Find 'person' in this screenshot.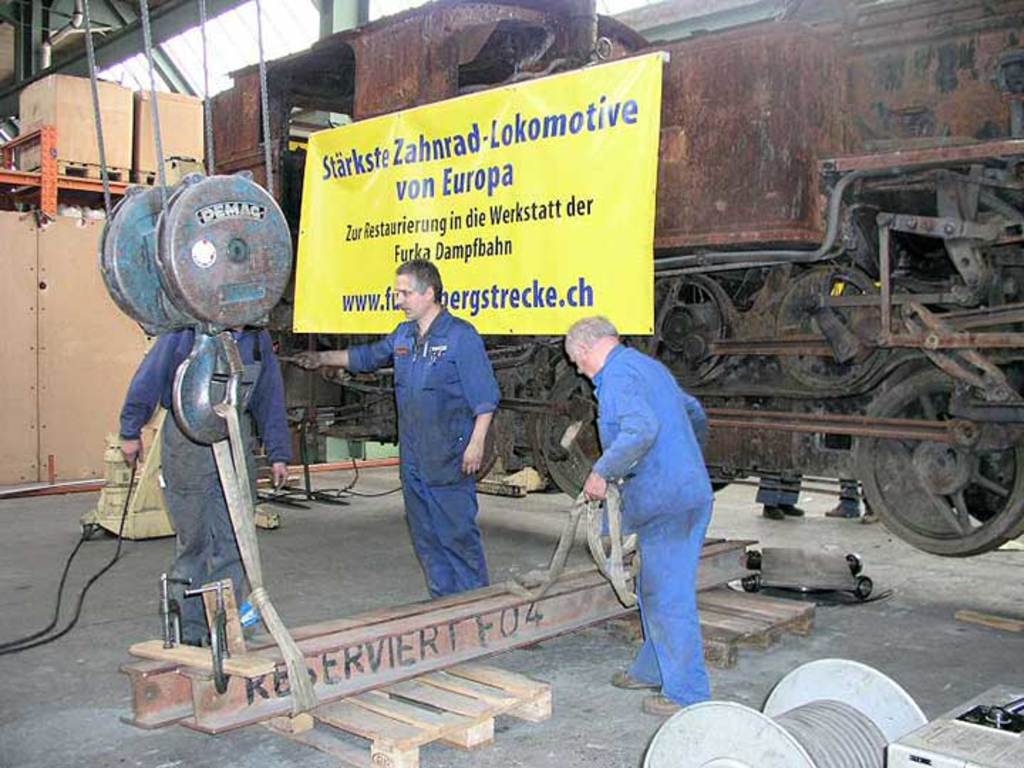
The bounding box for 'person' is [x1=569, y1=316, x2=710, y2=718].
